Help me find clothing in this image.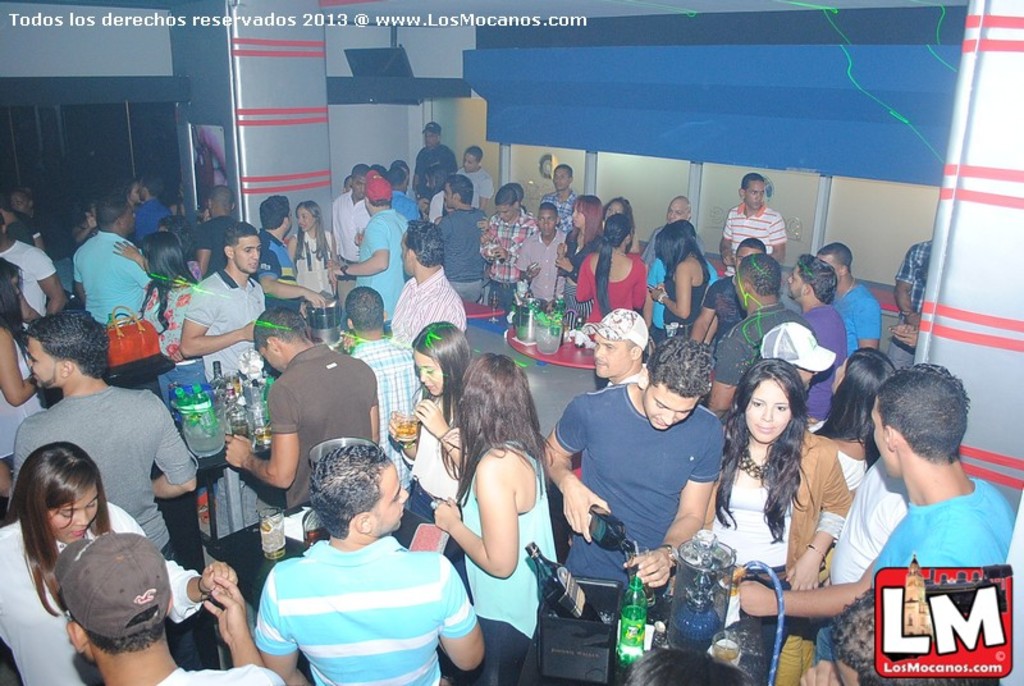
Found it: x1=822 y1=456 x2=915 y2=671.
